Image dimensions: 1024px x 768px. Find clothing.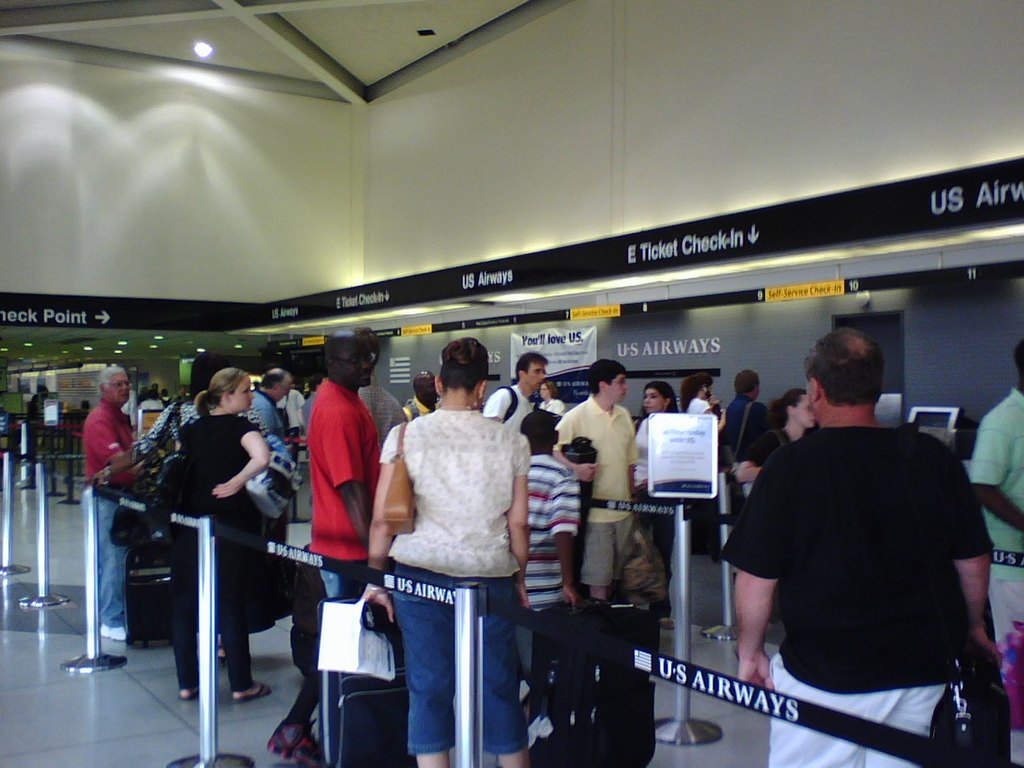
locate(166, 406, 258, 706).
